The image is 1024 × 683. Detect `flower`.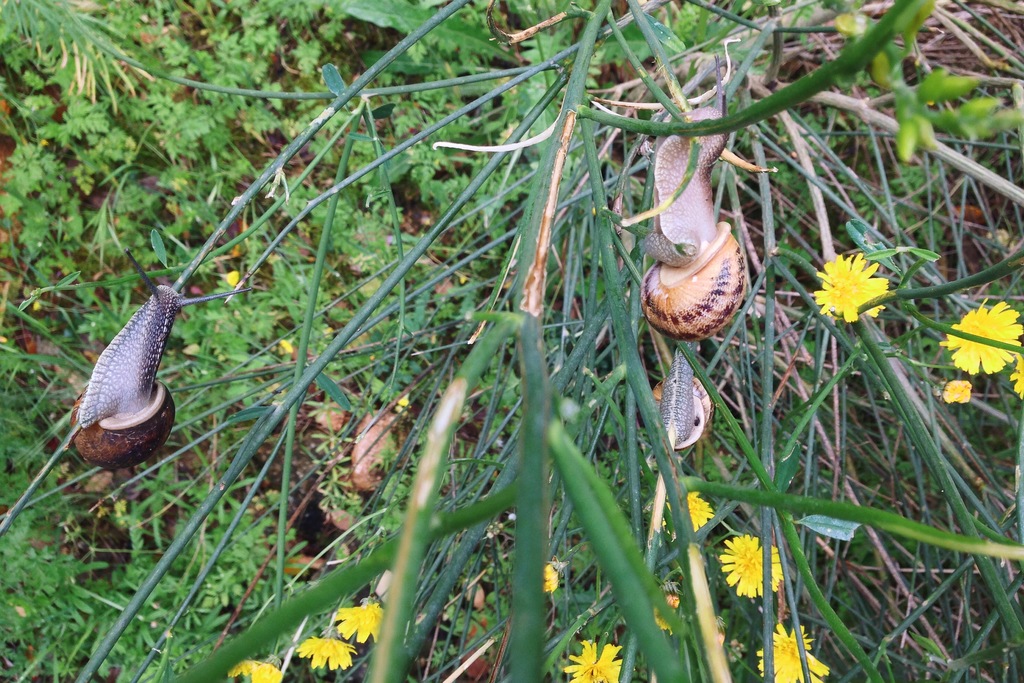
Detection: region(807, 236, 899, 325).
